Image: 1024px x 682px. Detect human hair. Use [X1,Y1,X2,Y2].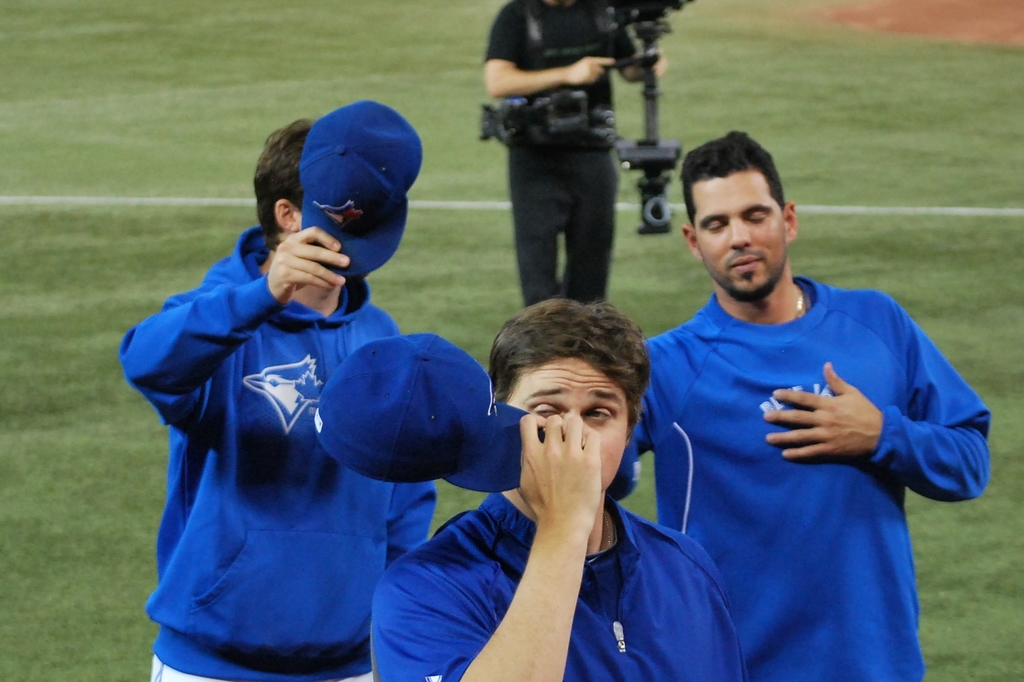
[247,119,319,249].
